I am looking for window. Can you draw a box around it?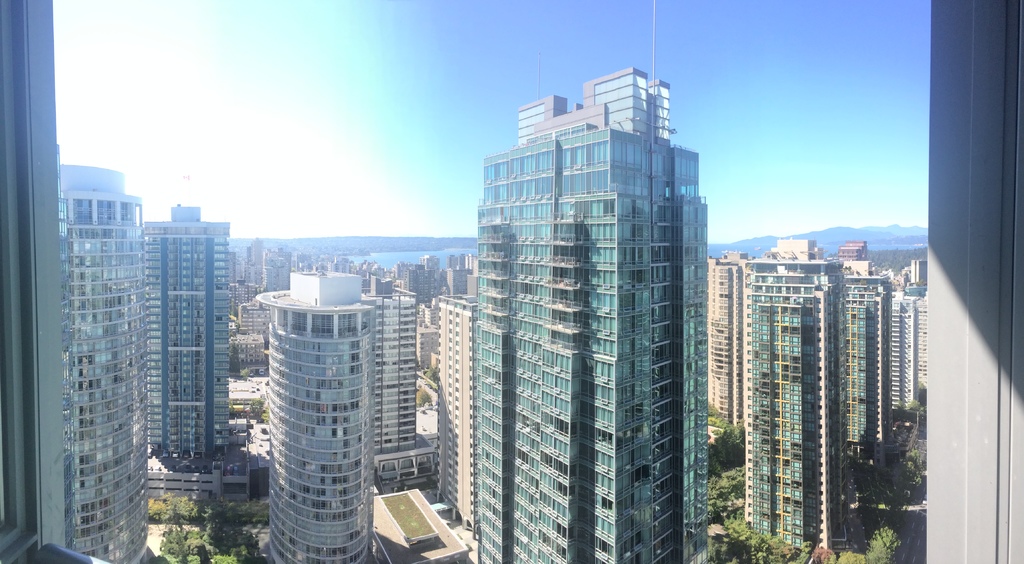
Sure, the bounding box is <box>456,496,459,503</box>.
